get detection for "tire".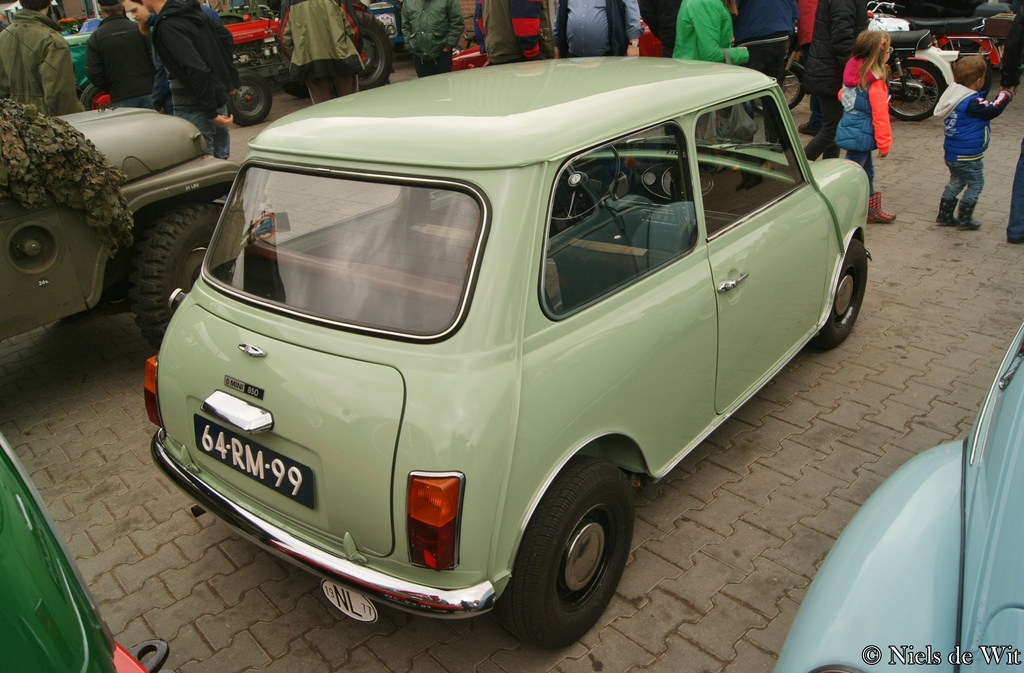
Detection: crop(347, 21, 390, 92).
